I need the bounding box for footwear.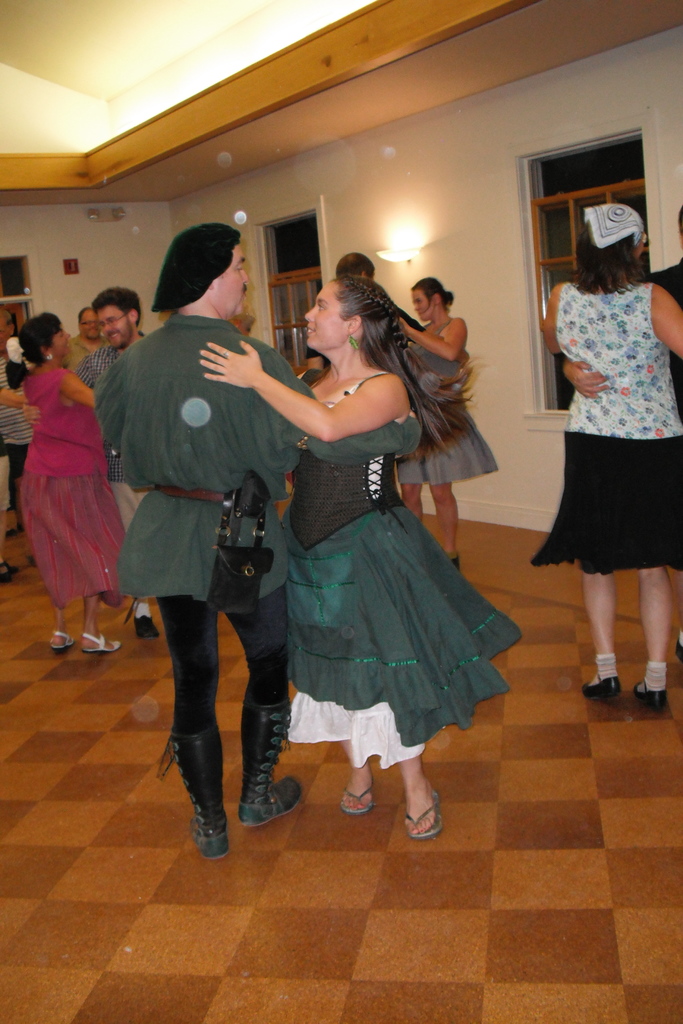
Here it is: bbox=[637, 681, 672, 716].
